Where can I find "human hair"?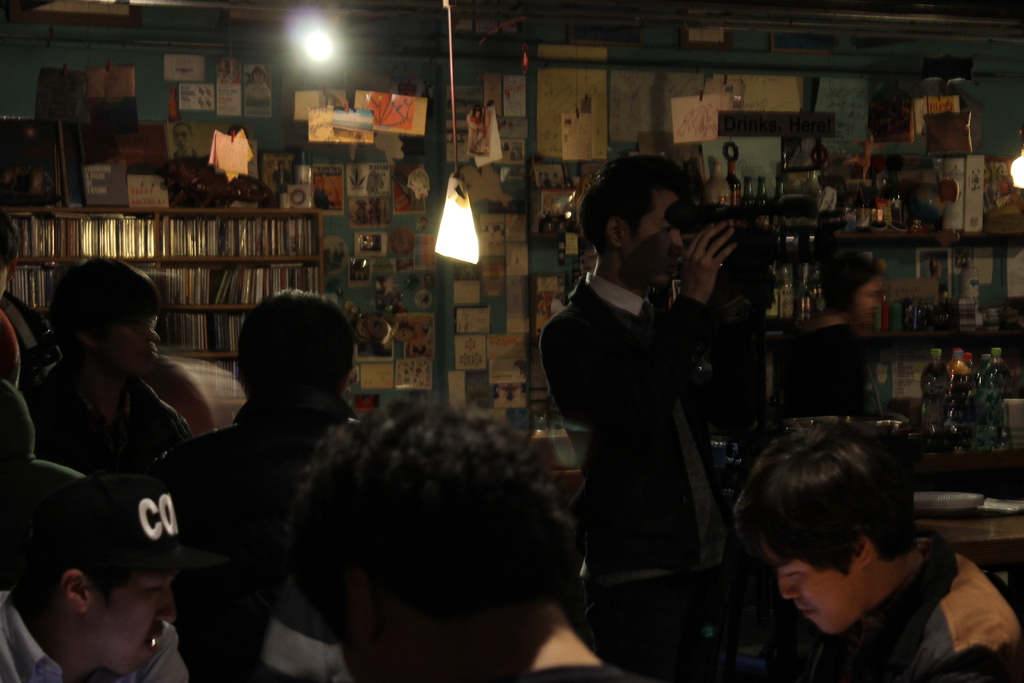
You can find it at region(730, 432, 919, 580).
